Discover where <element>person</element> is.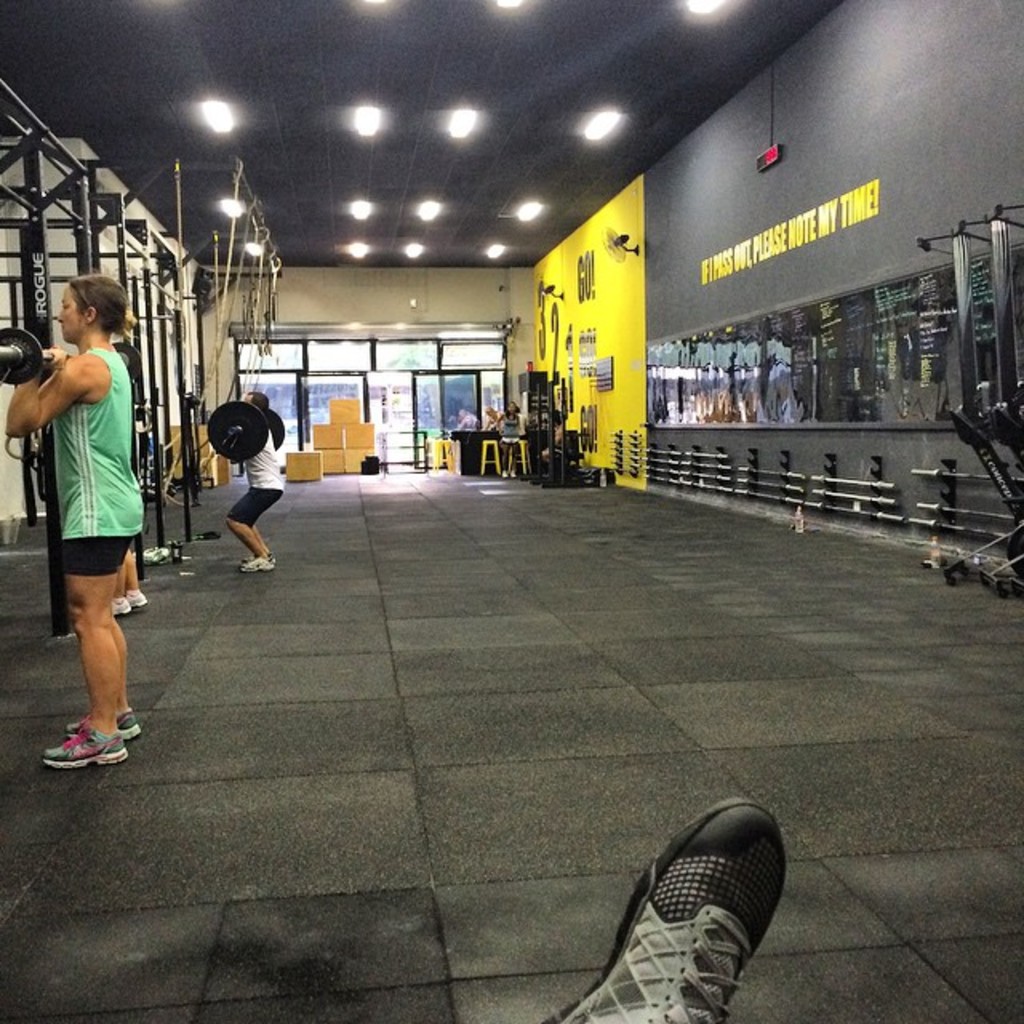
Discovered at [left=224, top=390, right=285, bottom=568].
